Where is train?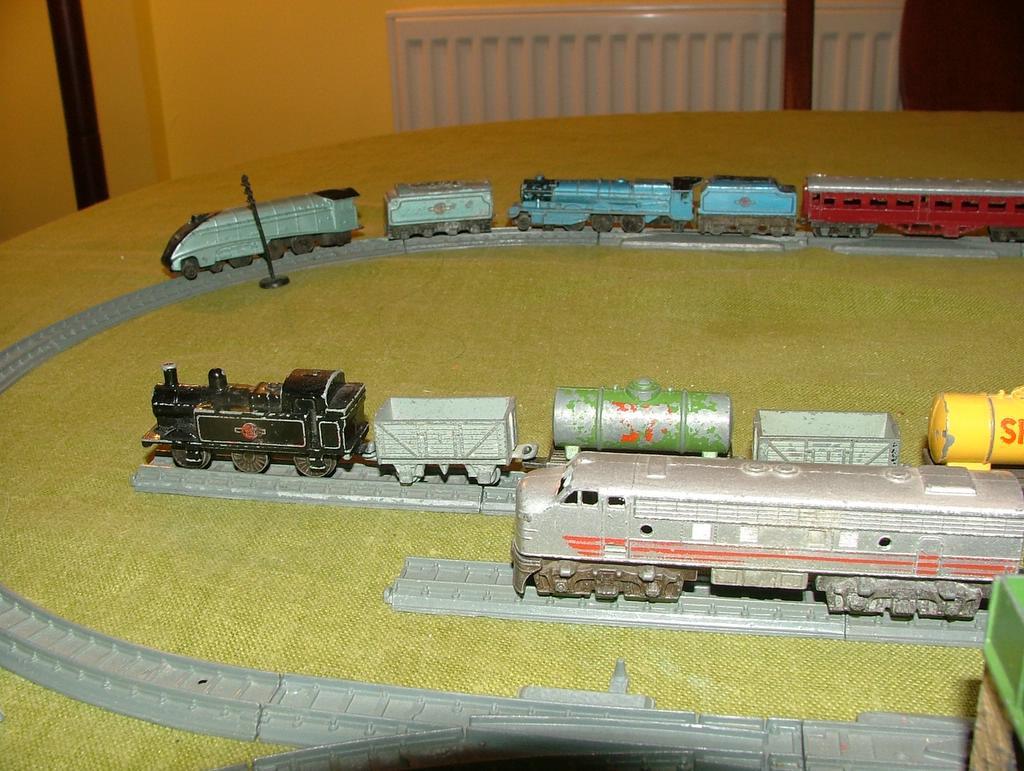
(left=142, top=368, right=1023, bottom=483).
